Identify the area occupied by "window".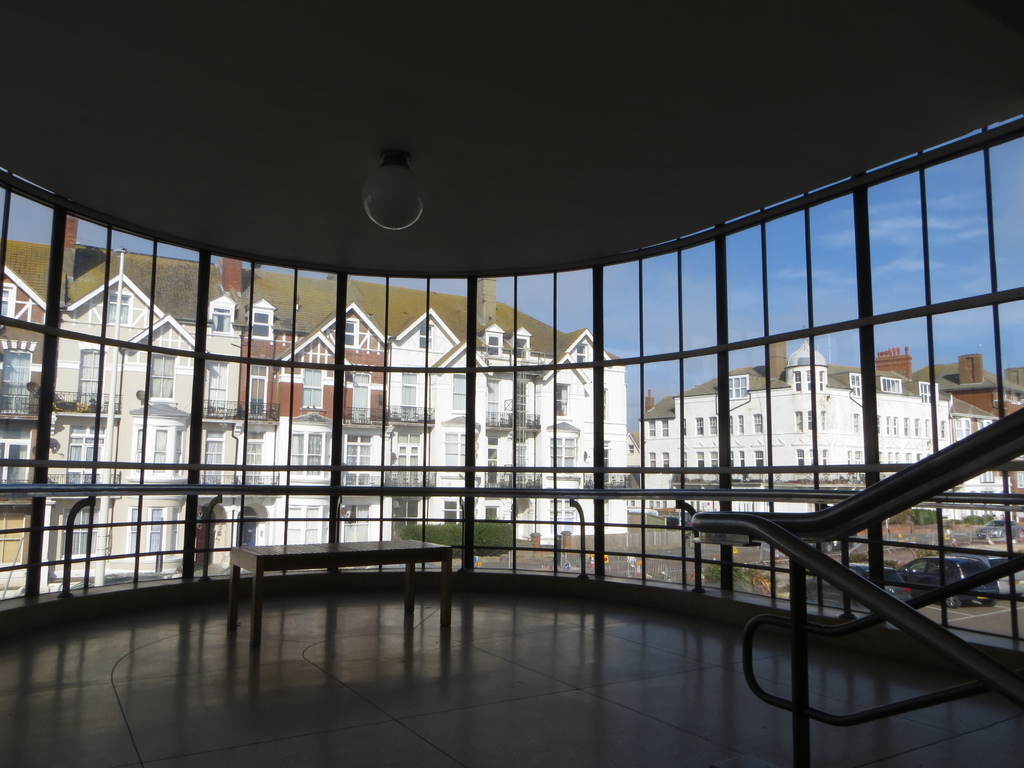
Area: detection(444, 435, 475, 470).
